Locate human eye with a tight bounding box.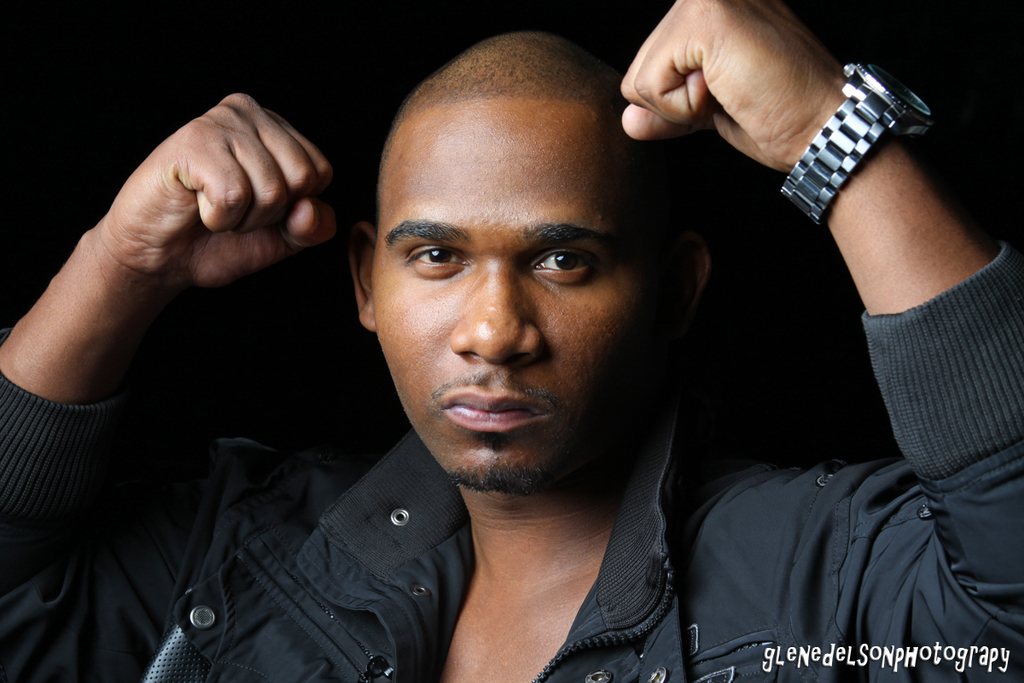
rect(401, 237, 469, 276).
